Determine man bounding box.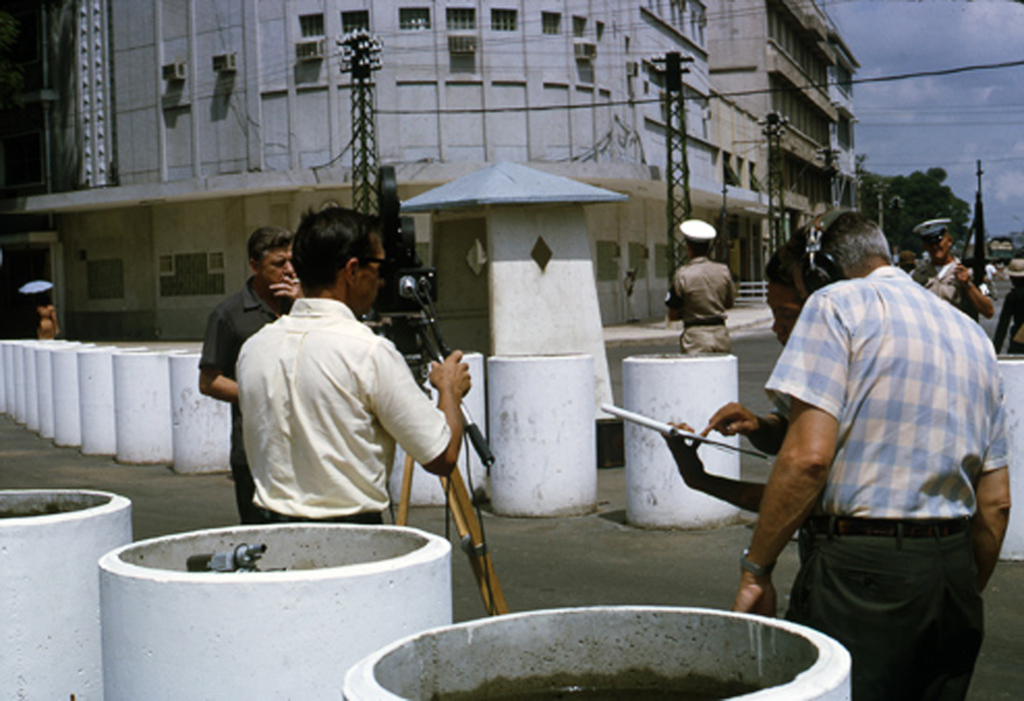
Determined: select_region(919, 213, 986, 339).
